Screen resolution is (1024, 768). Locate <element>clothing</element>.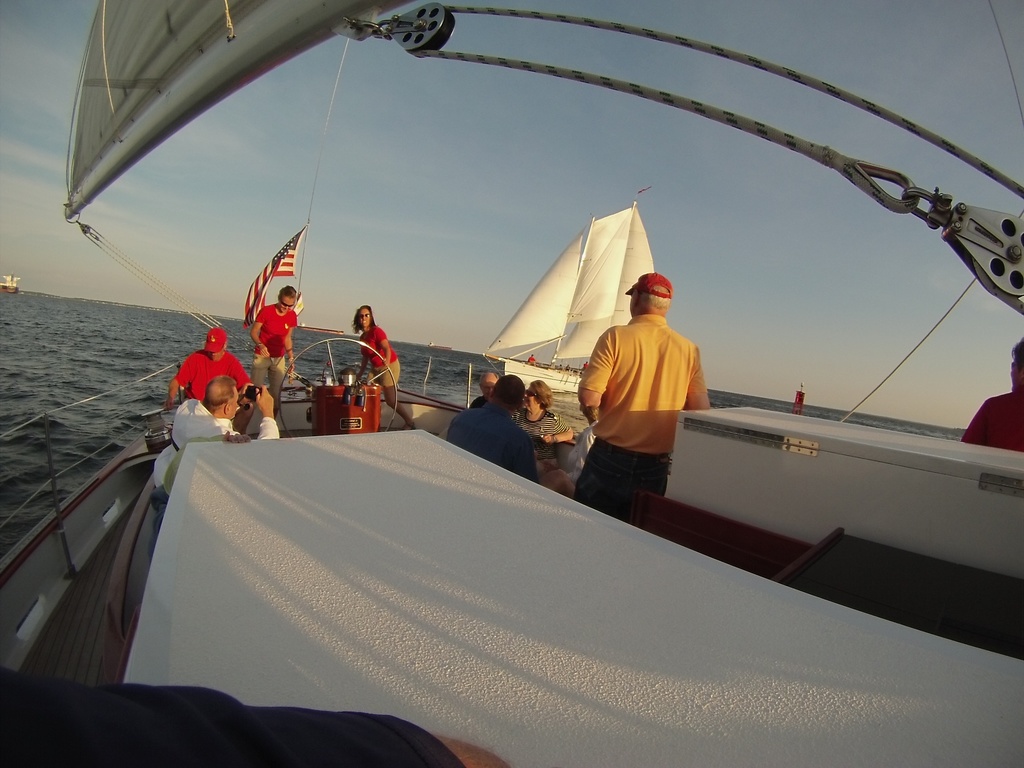
l=509, t=403, r=569, b=463.
